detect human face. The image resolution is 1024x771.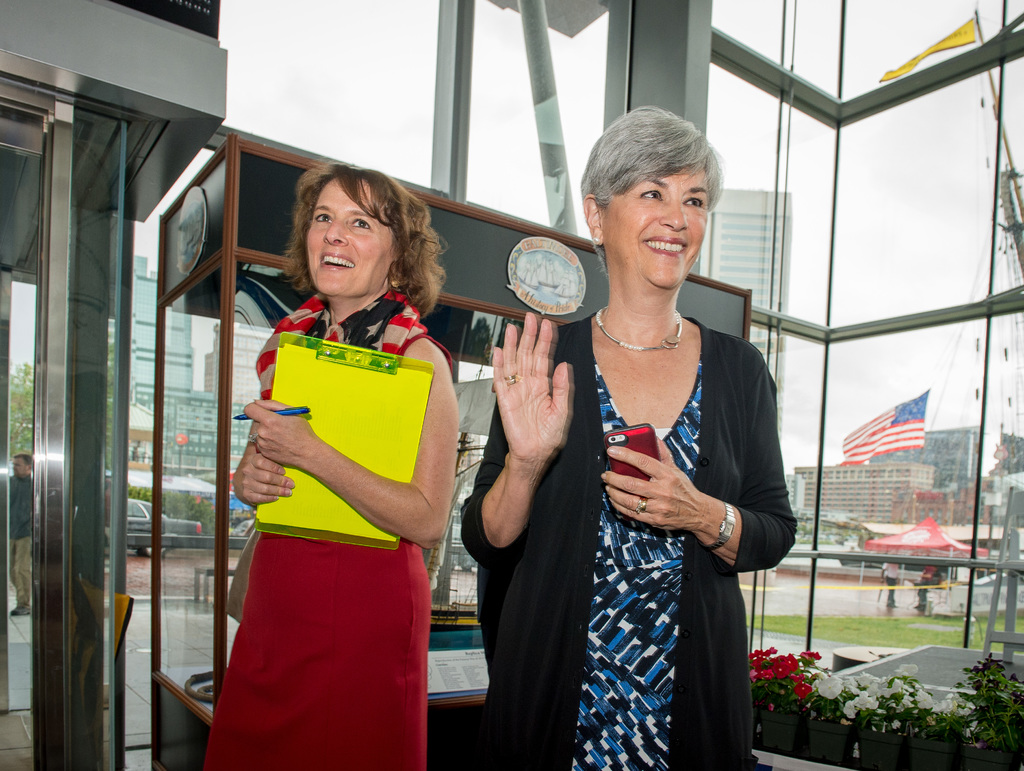
[x1=599, y1=168, x2=712, y2=289].
